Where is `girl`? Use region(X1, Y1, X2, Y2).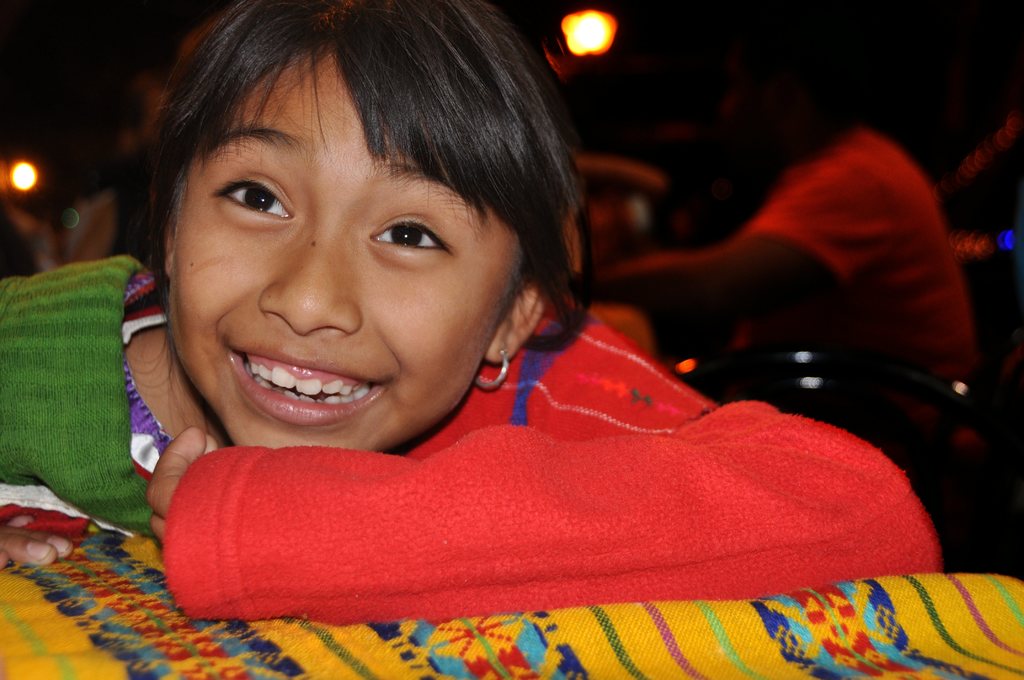
region(0, 0, 943, 621).
